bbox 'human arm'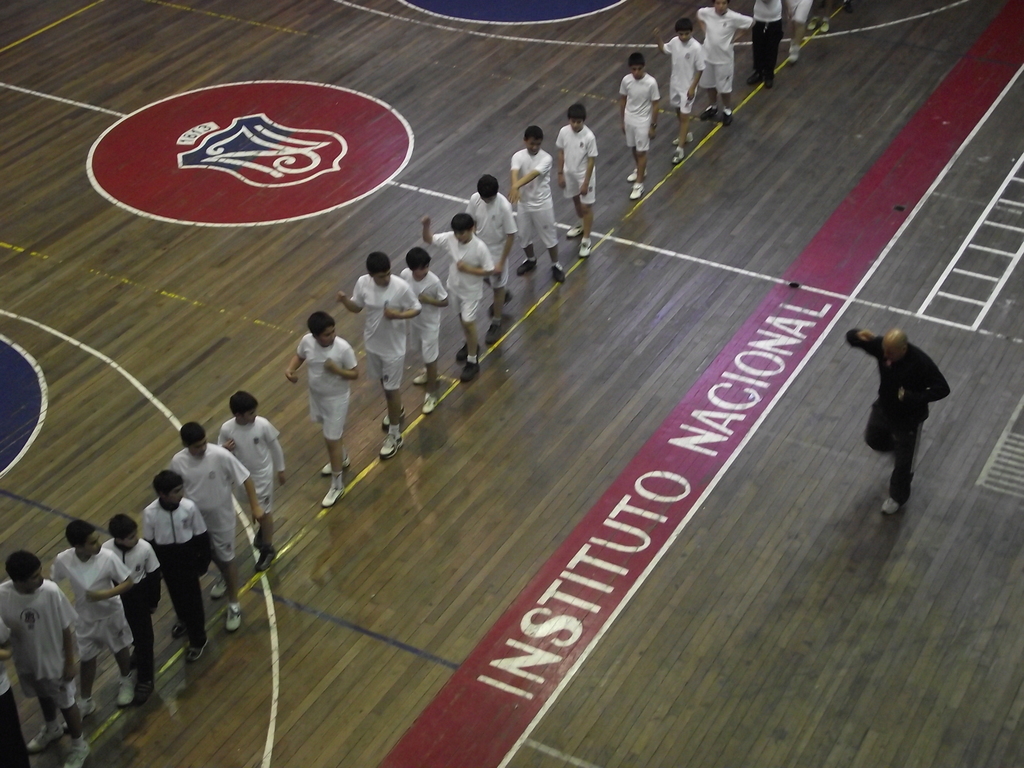
419:211:449:250
